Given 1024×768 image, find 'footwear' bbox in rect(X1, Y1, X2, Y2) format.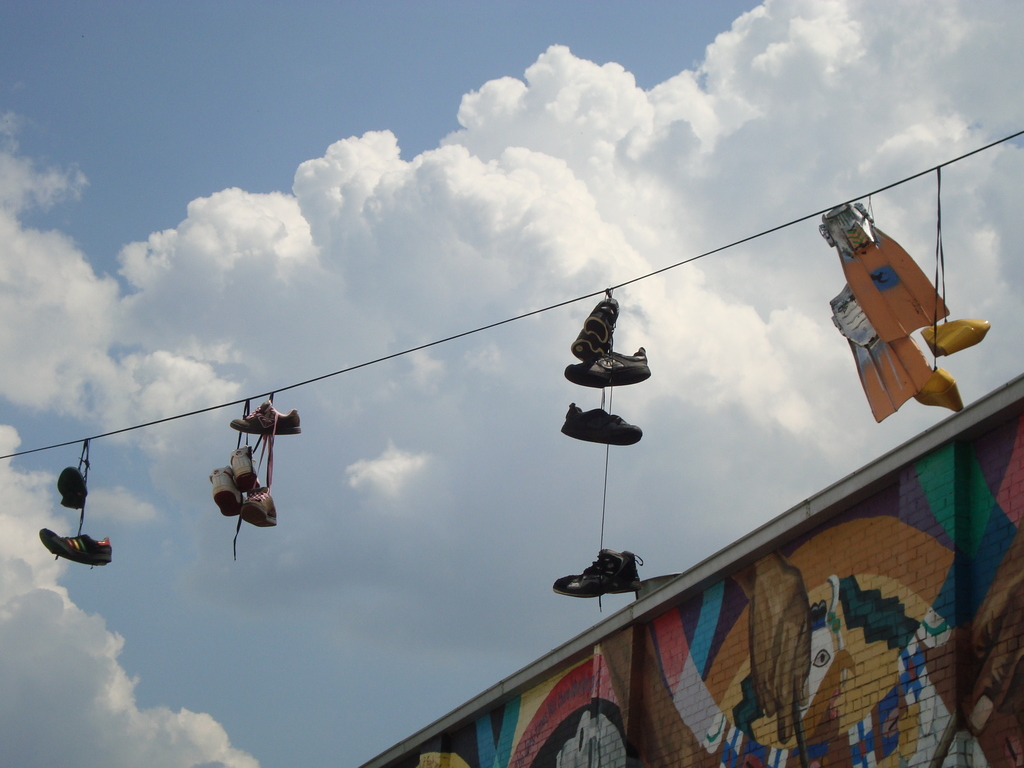
rect(230, 442, 267, 491).
